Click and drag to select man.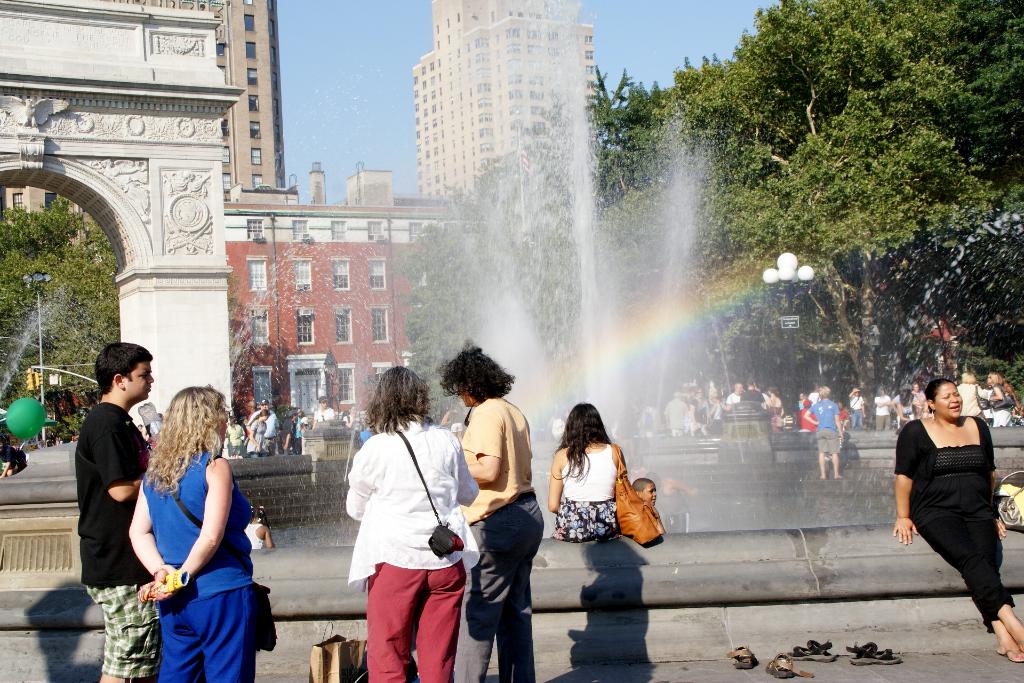
Selection: pyautogui.locateOnScreen(724, 379, 739, 414).
